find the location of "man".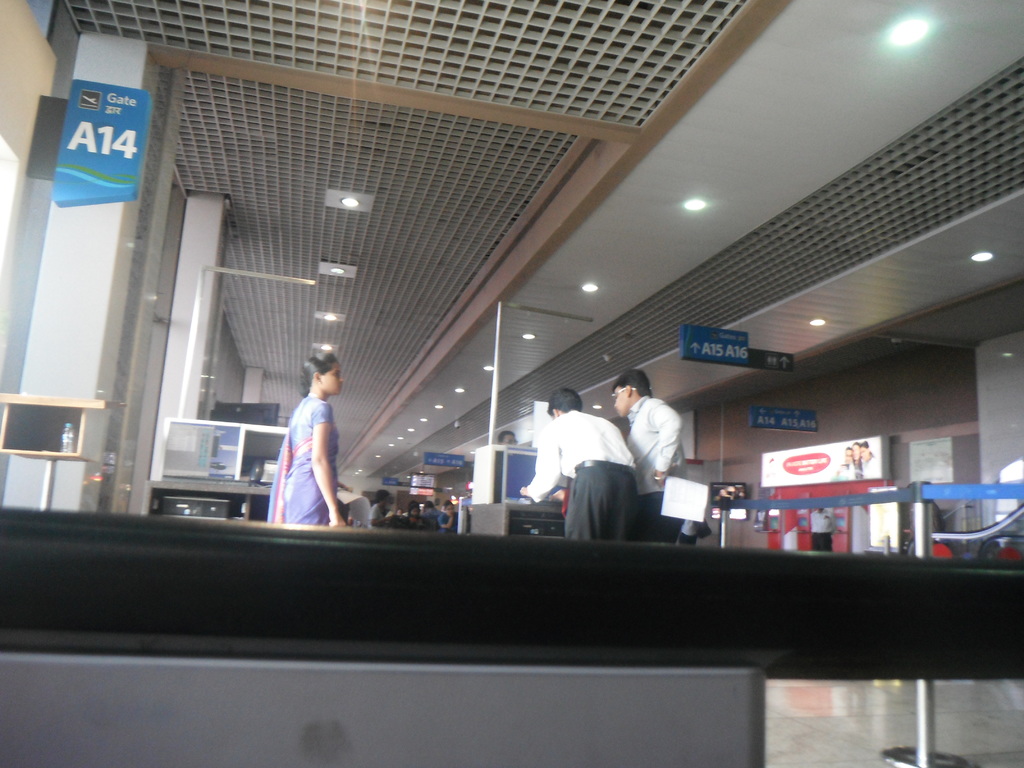
Location: bbox=(423, 499, 440, 522).
